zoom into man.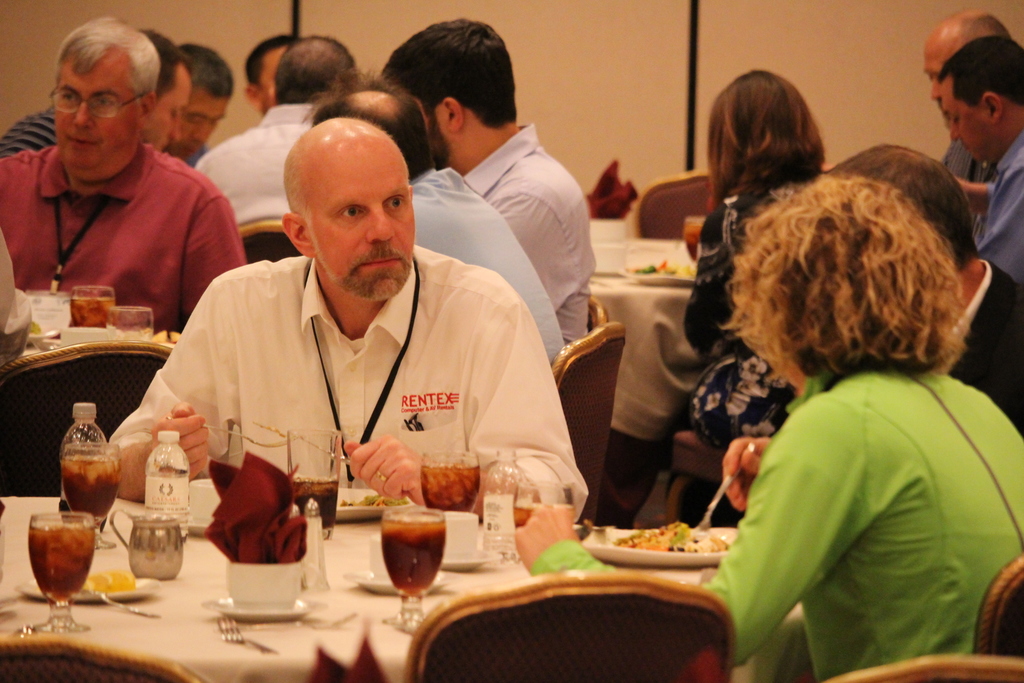
Zoom target: detection(0, 28, 185, 168).
